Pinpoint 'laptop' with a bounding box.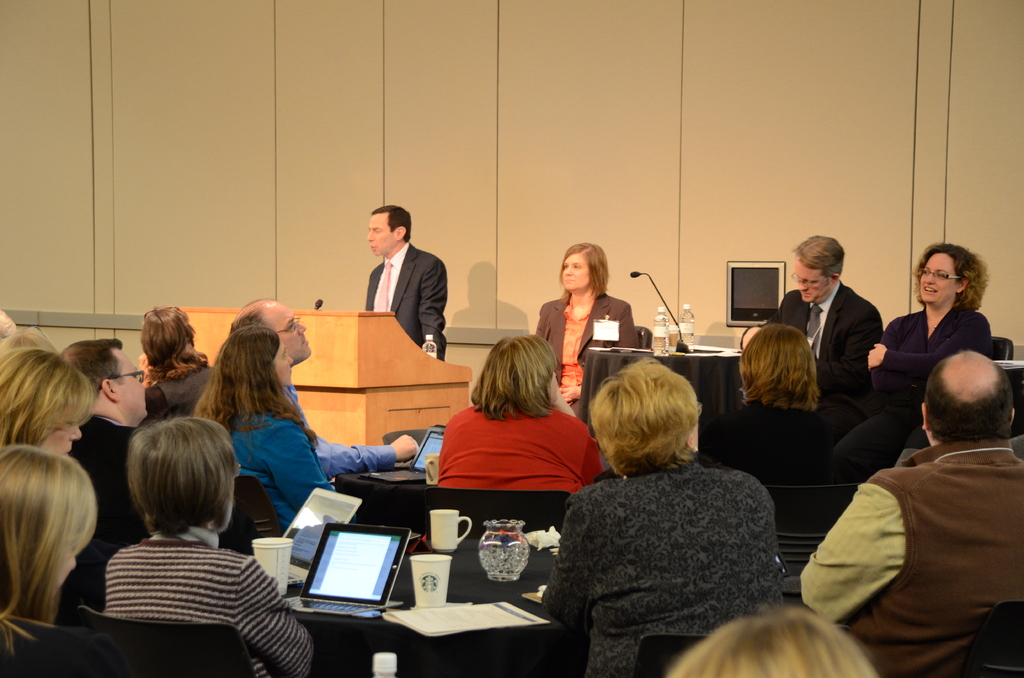
[280, 485, 362, 587].
